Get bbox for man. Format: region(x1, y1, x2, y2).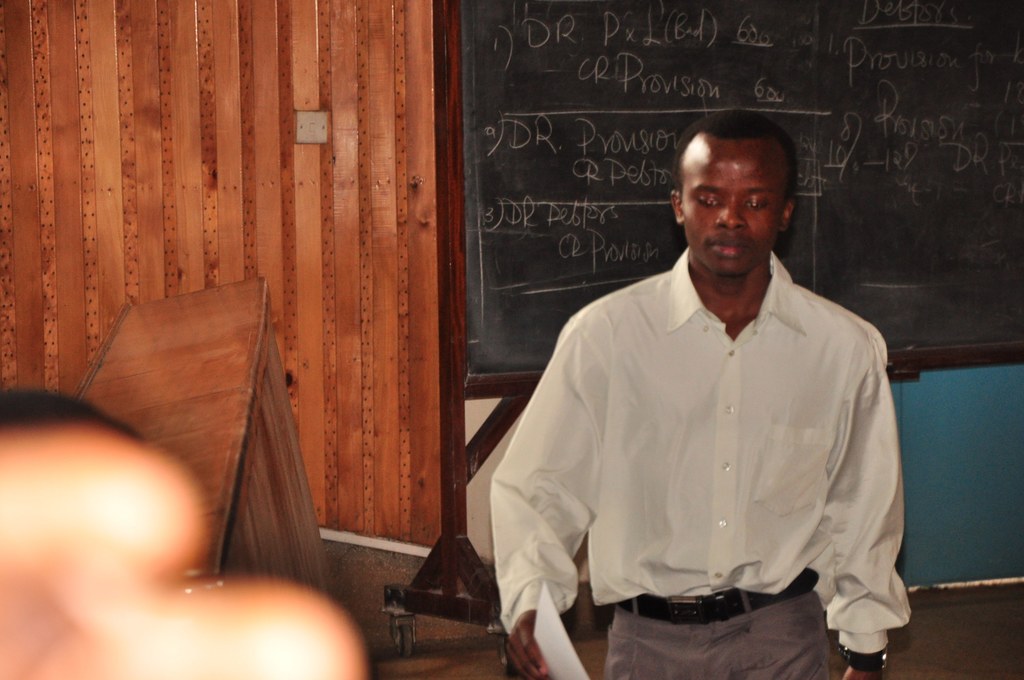
region(0, 422, 366, 679).
